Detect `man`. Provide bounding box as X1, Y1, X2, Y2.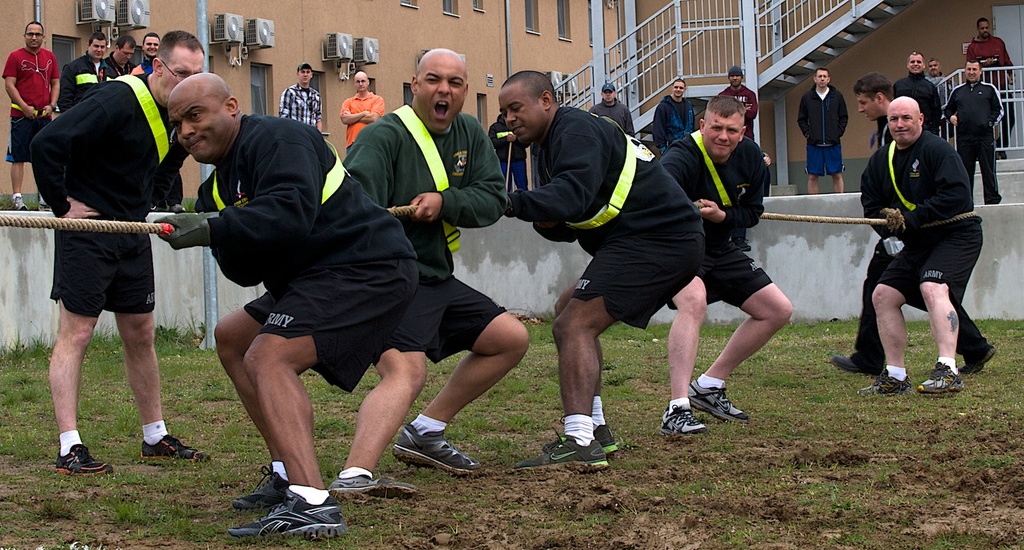
928, 55, 1023, 204.
